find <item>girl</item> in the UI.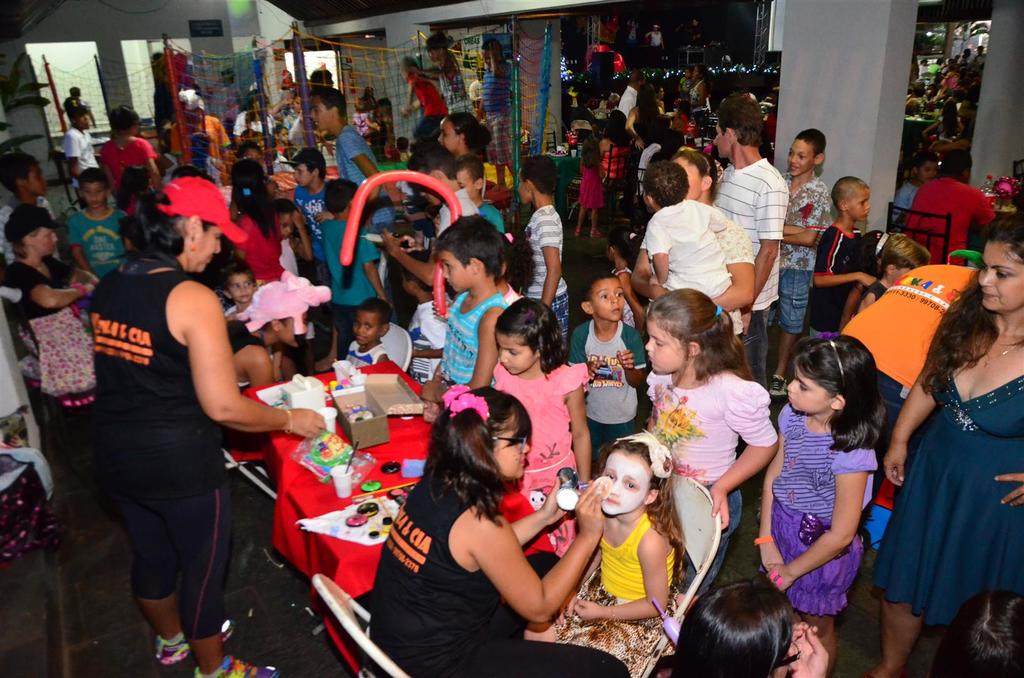
UI element at {"x1": 643, "y1": 289, "x2": 780, "y2": 617}.
